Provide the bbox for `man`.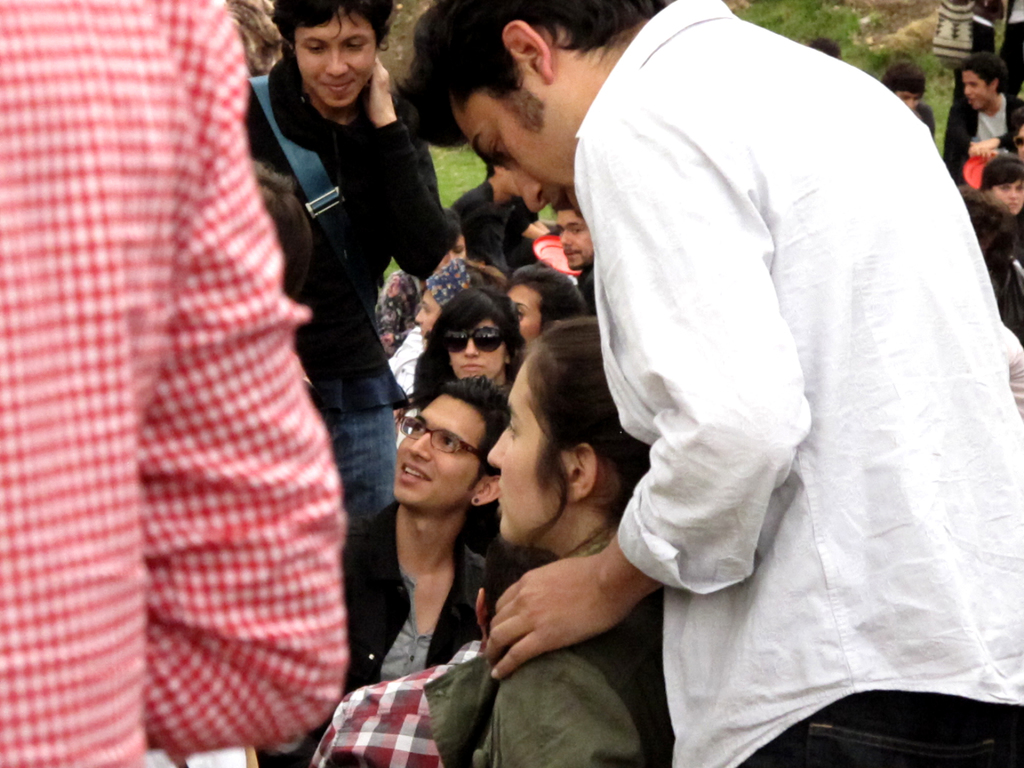
[544, 198, 602, 318].
